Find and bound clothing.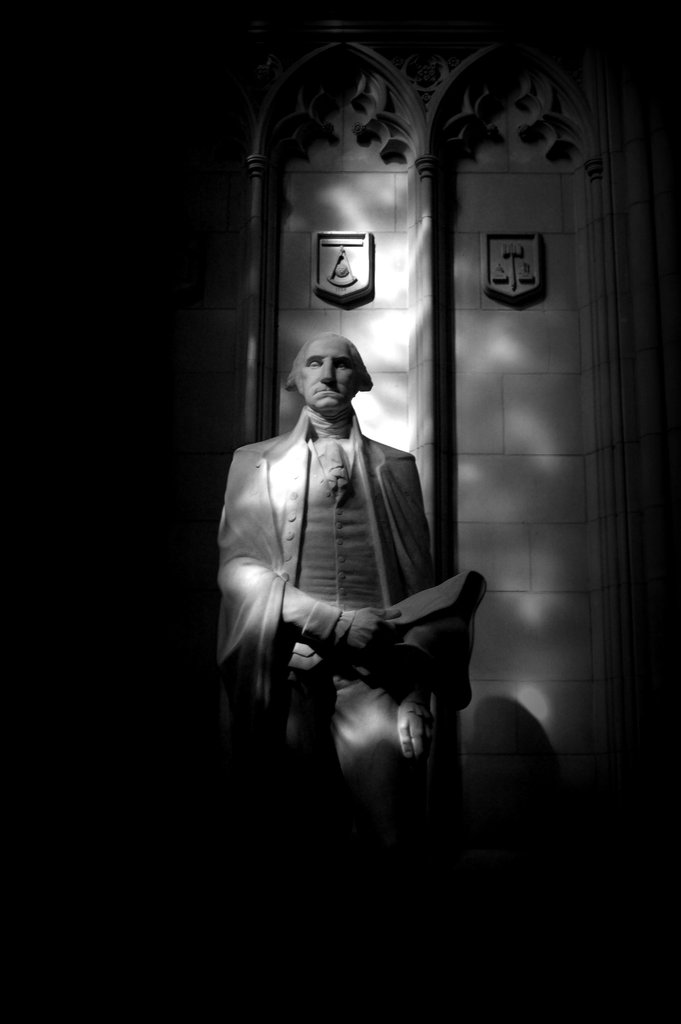
Bound: (left=224, top=346, right=484, bottom=824).
